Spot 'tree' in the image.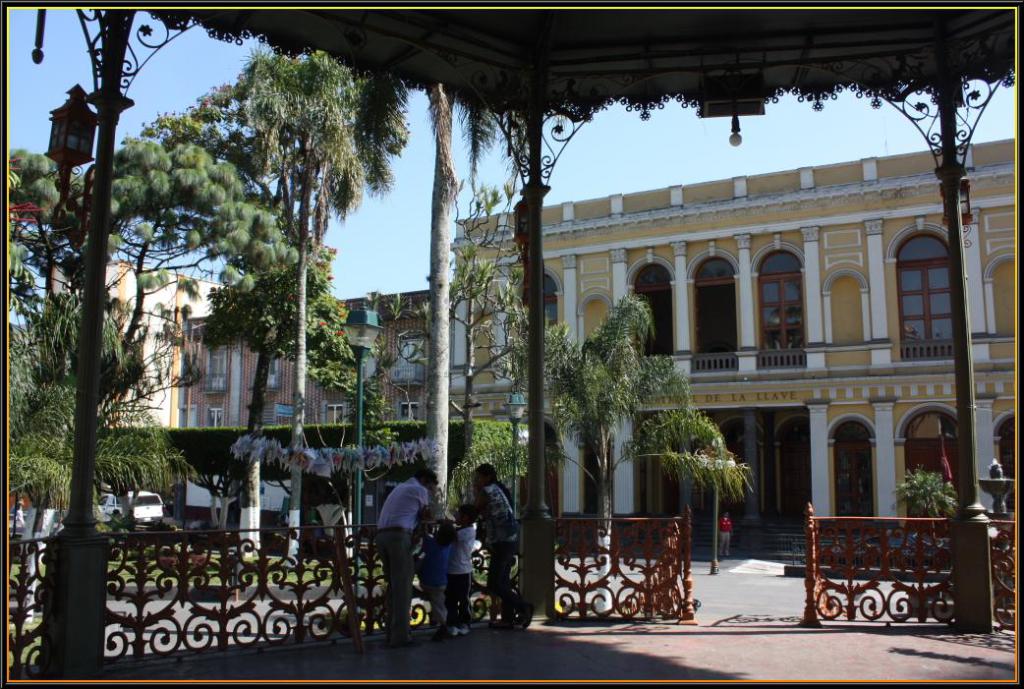
'tree' found at <box>438,415,583,573</box>.
